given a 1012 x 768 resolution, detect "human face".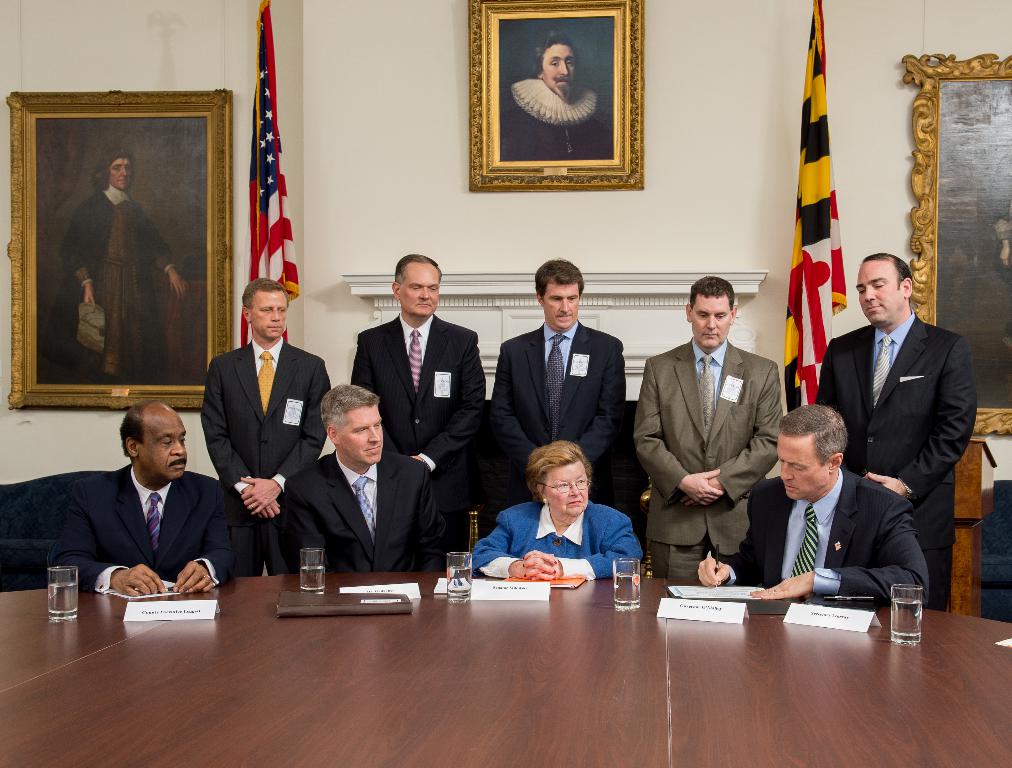
137,418,187,480.
